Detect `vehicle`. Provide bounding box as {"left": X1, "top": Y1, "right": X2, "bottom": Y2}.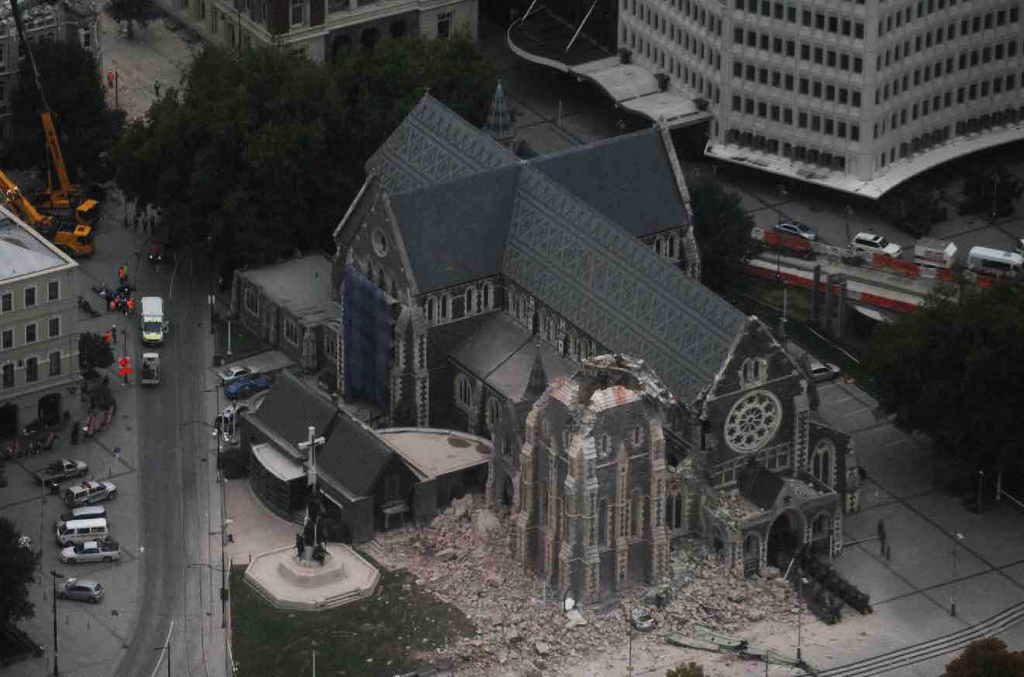
{"left": 150, "top": 237, "right": 167, "bottom": 265}.
